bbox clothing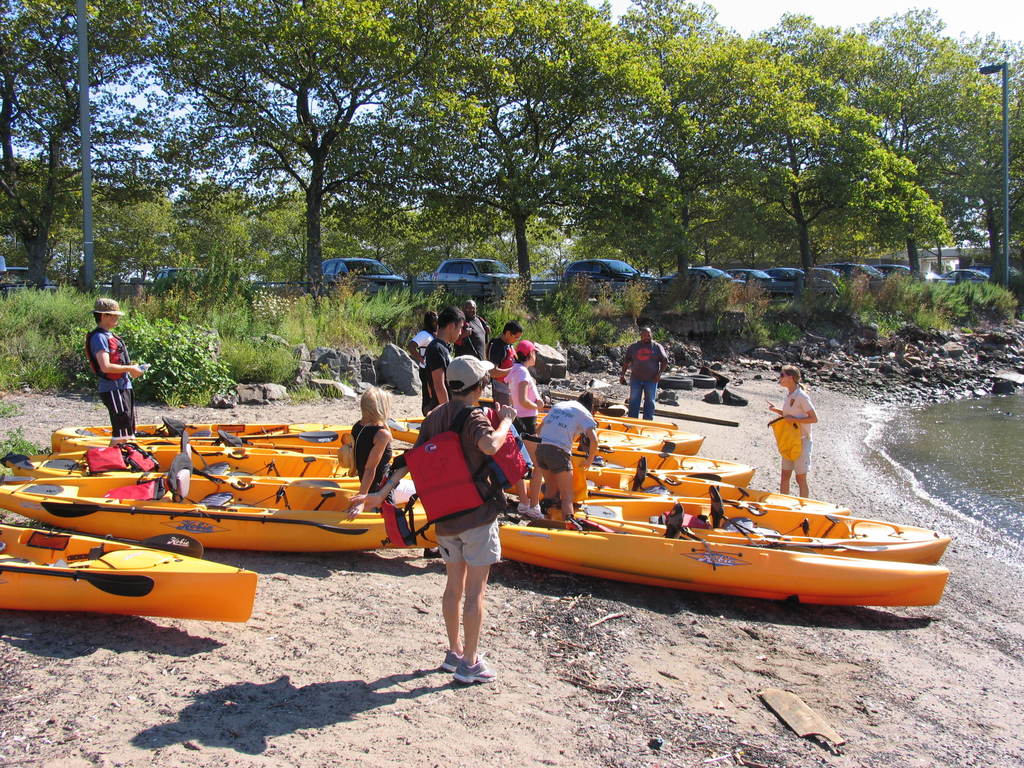
{"left": 415, "top": 396, "right": 540, "bottom": 569}
